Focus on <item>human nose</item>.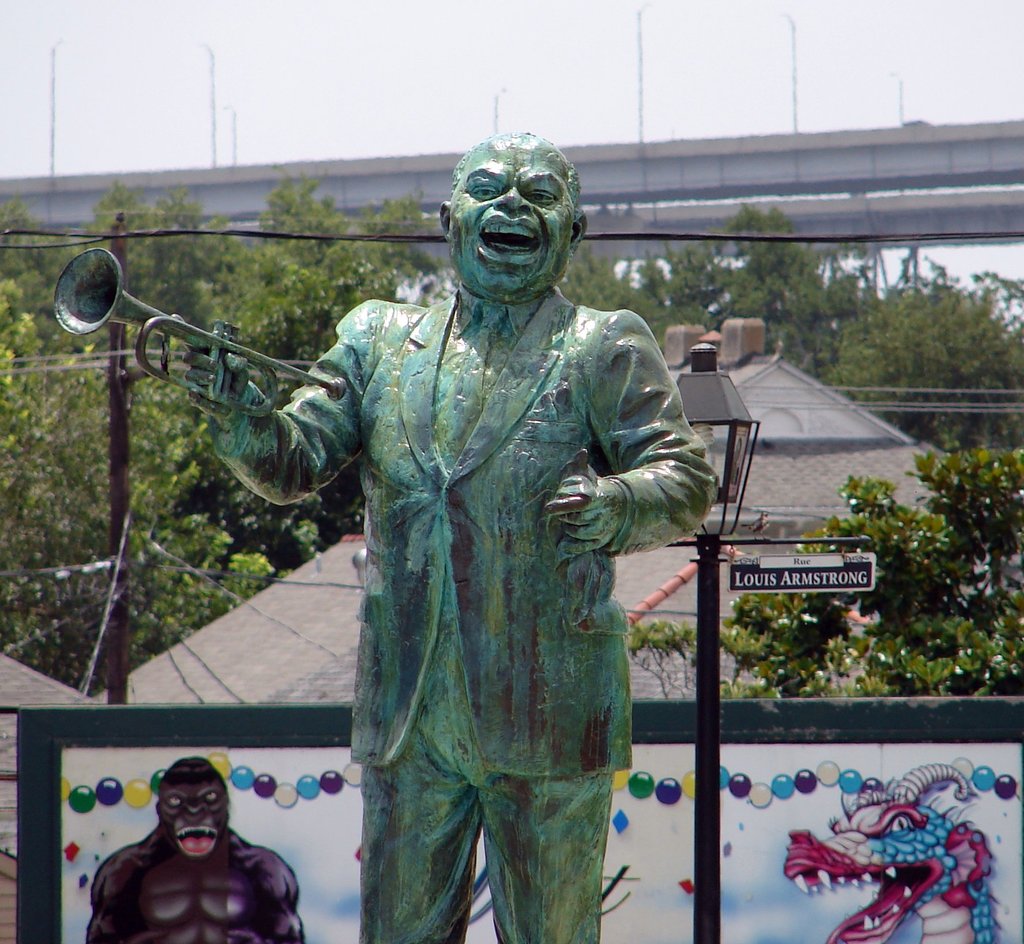
Focused at (495, 184, 531, 213).
